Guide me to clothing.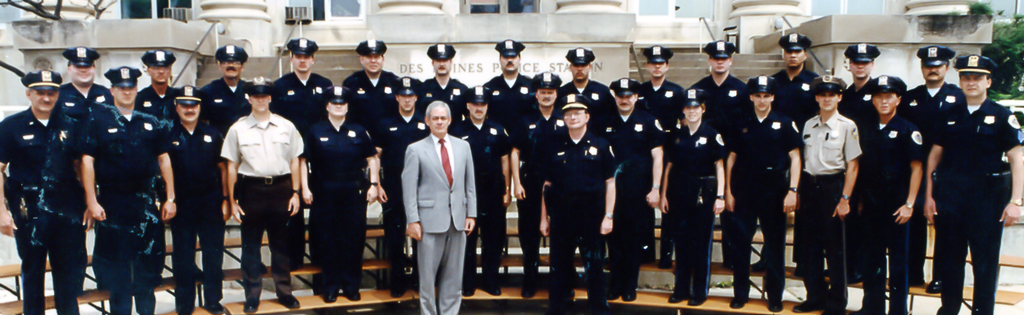
Guidance: (left=161, top=115, right=227, bottom=308).
